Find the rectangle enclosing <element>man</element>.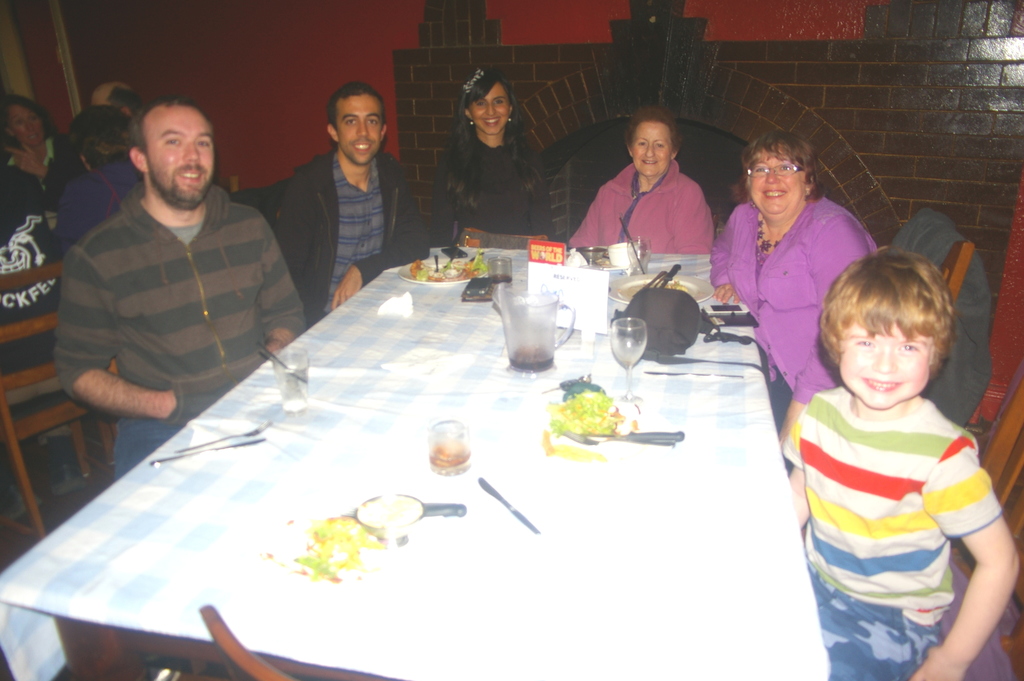
51/105/308/481.
